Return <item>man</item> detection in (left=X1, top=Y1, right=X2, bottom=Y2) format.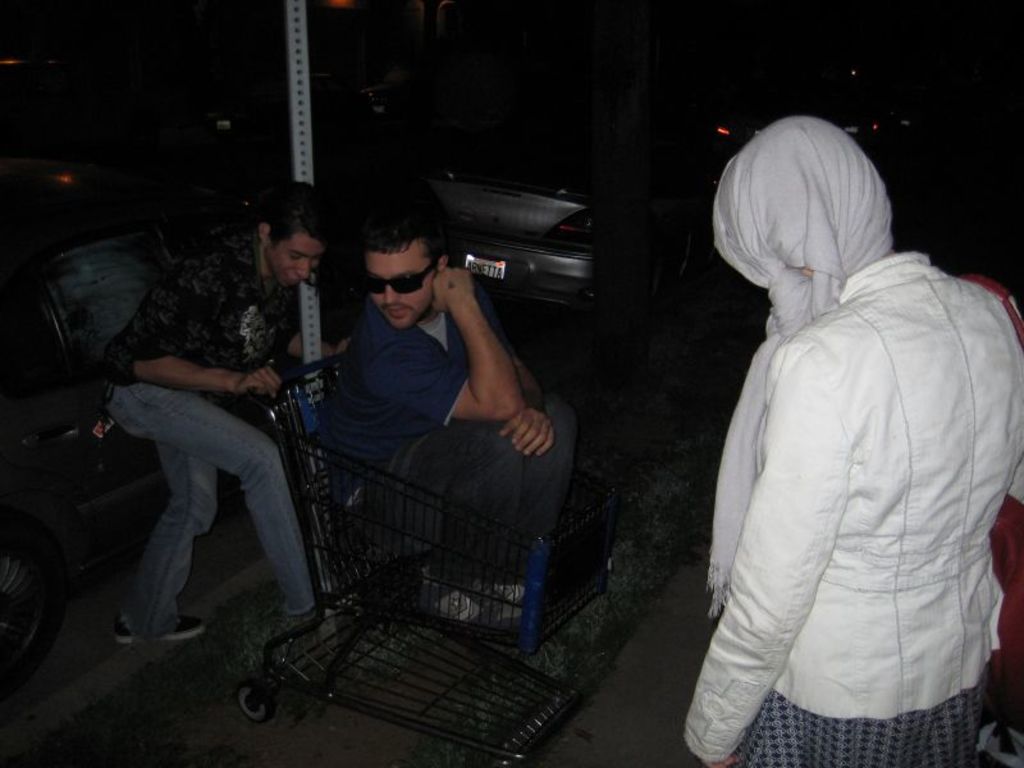
(left=92, top=182, right=358, bottom=644).
